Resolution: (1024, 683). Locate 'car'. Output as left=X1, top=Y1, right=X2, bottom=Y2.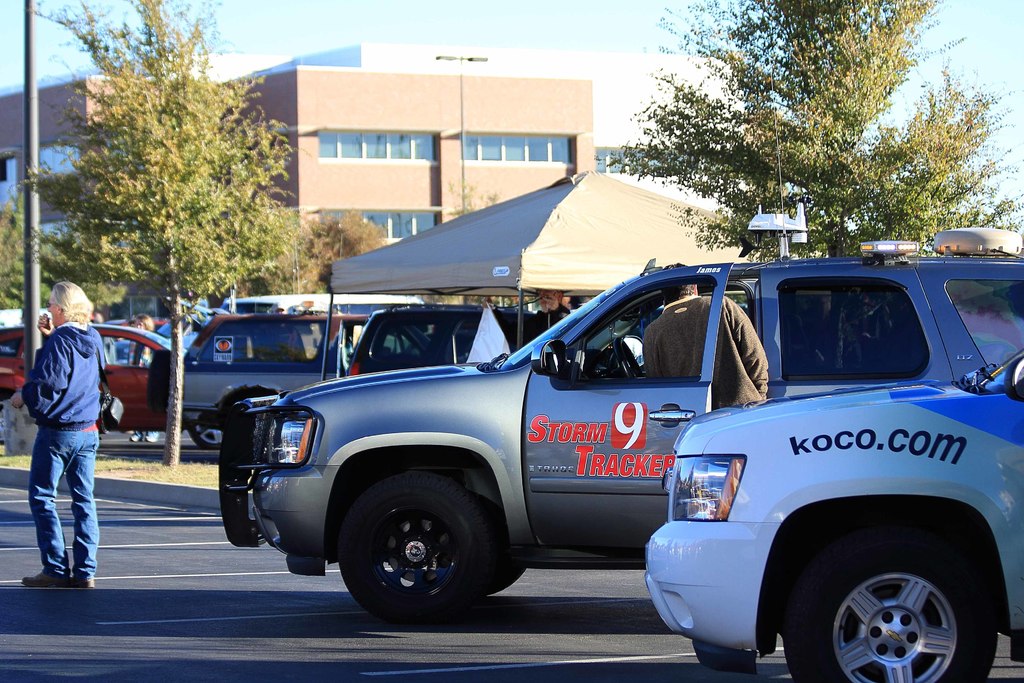
left=0, top=320, right=230, bottom=450.
